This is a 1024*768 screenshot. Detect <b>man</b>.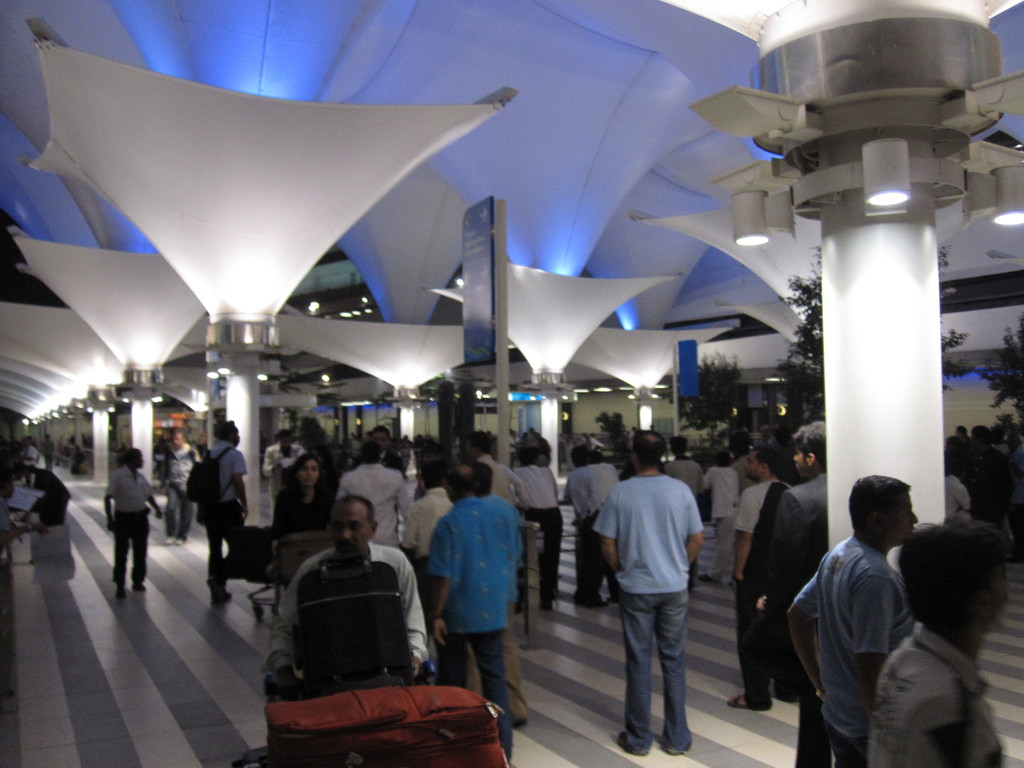
<box>759,421,823,767</box>.
